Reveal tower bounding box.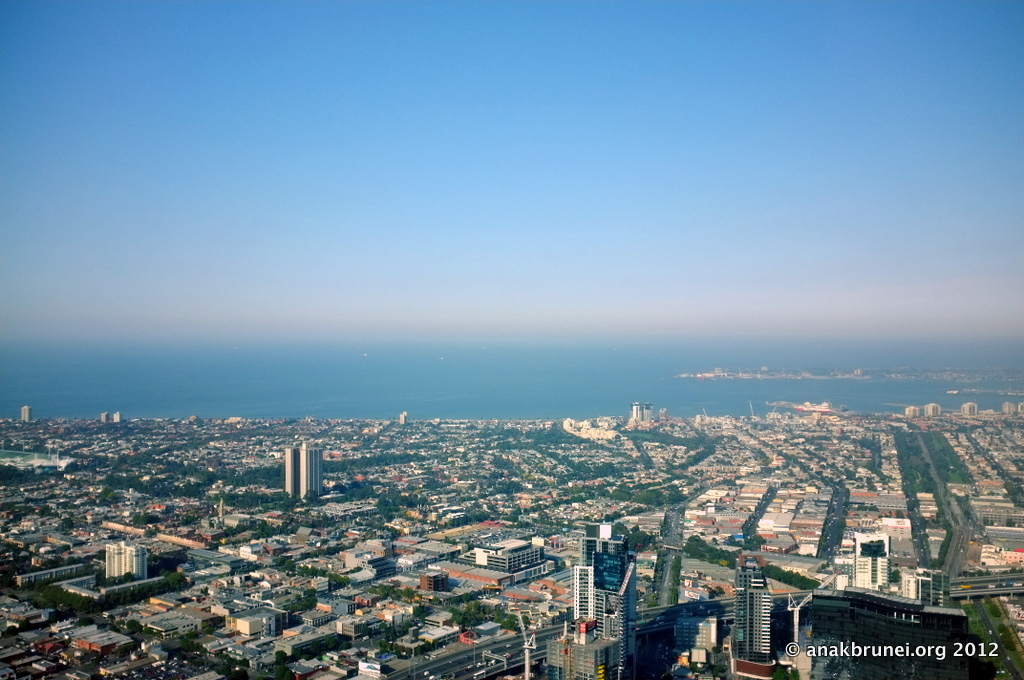
Revealed: (left=462, top=546, right=543, bottom=607).
